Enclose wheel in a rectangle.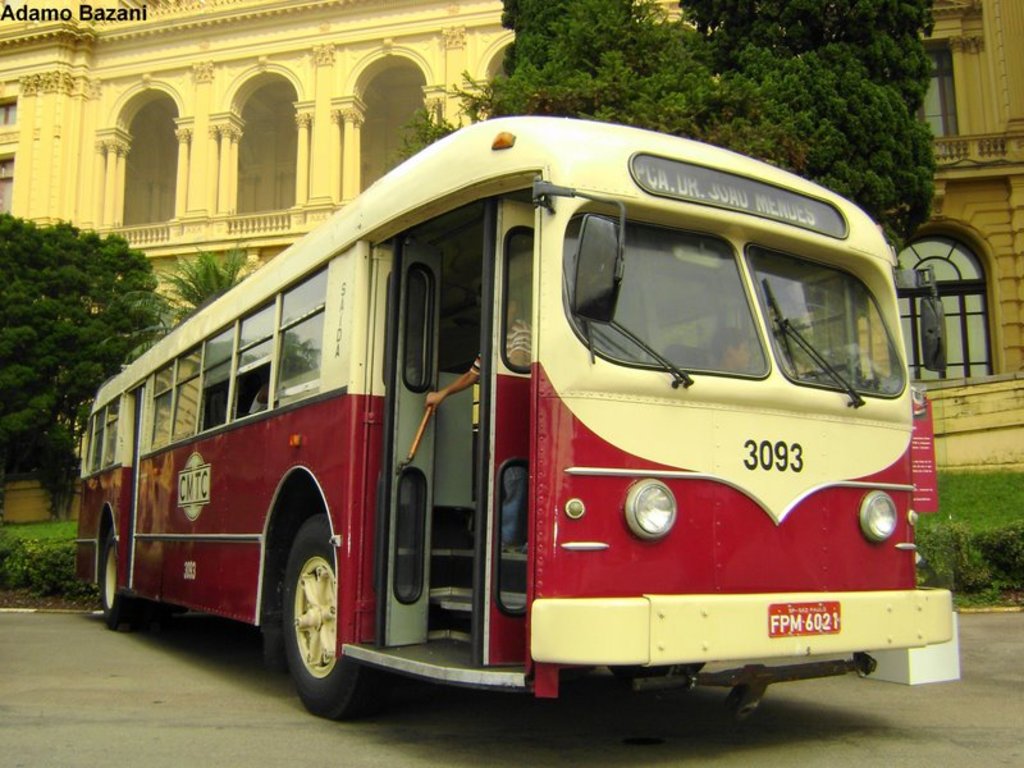
region(93, 526, 150, 635).
